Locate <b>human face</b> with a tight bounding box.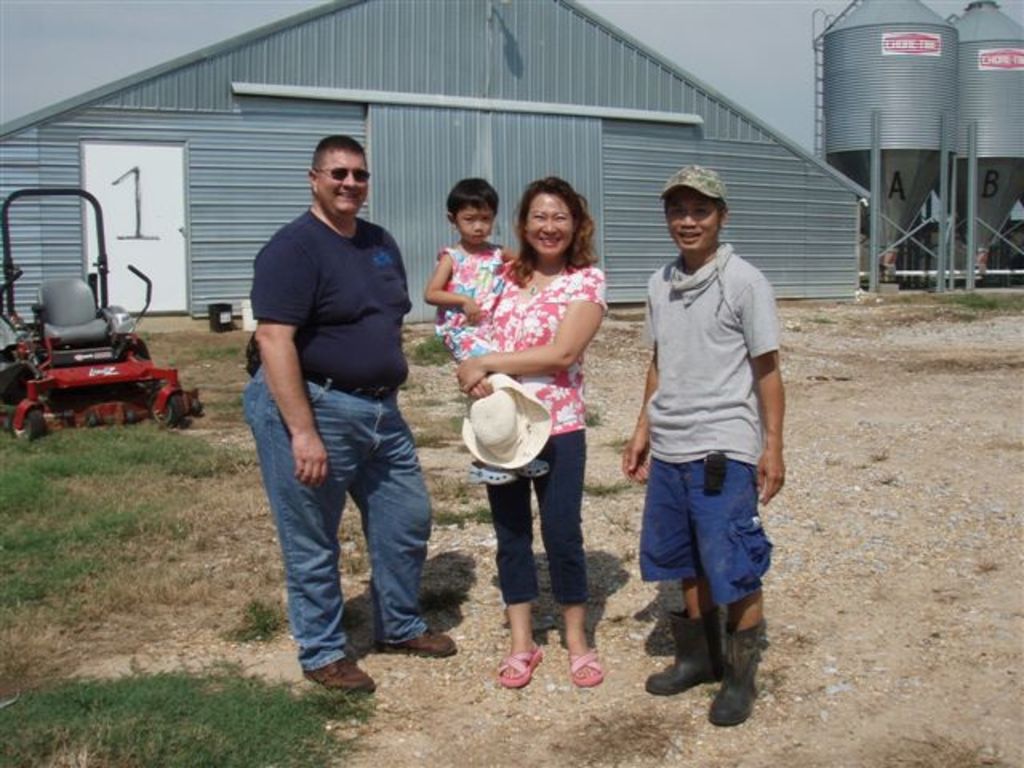
{"x1": 525, "y1": 202, "x2": 579, "y2": 259}.
